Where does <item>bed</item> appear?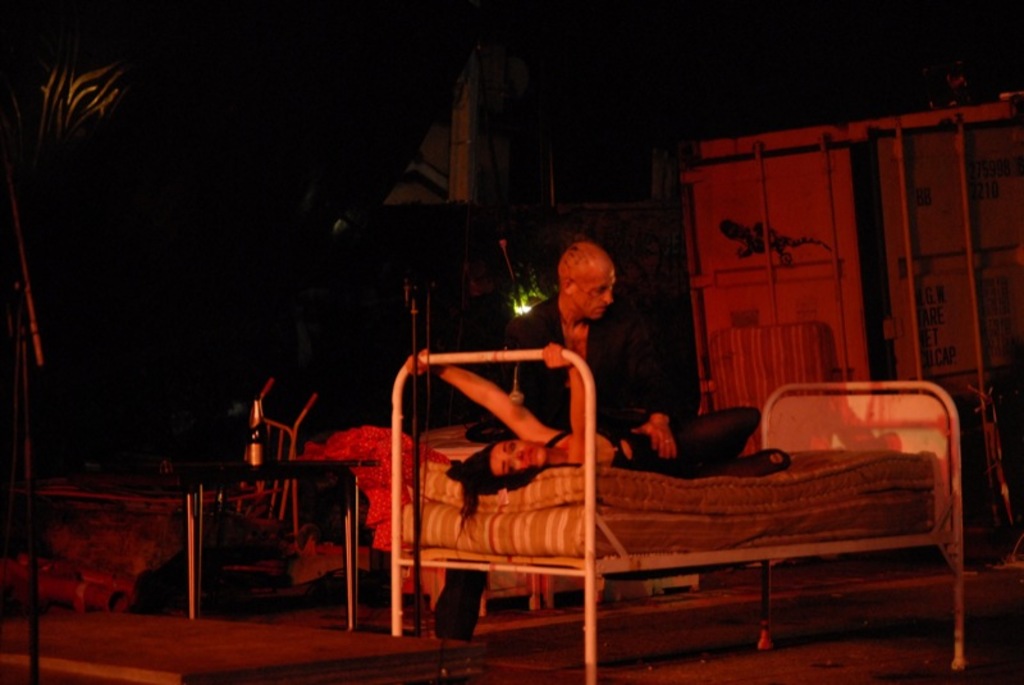
Appears at 340,320,932,656.
